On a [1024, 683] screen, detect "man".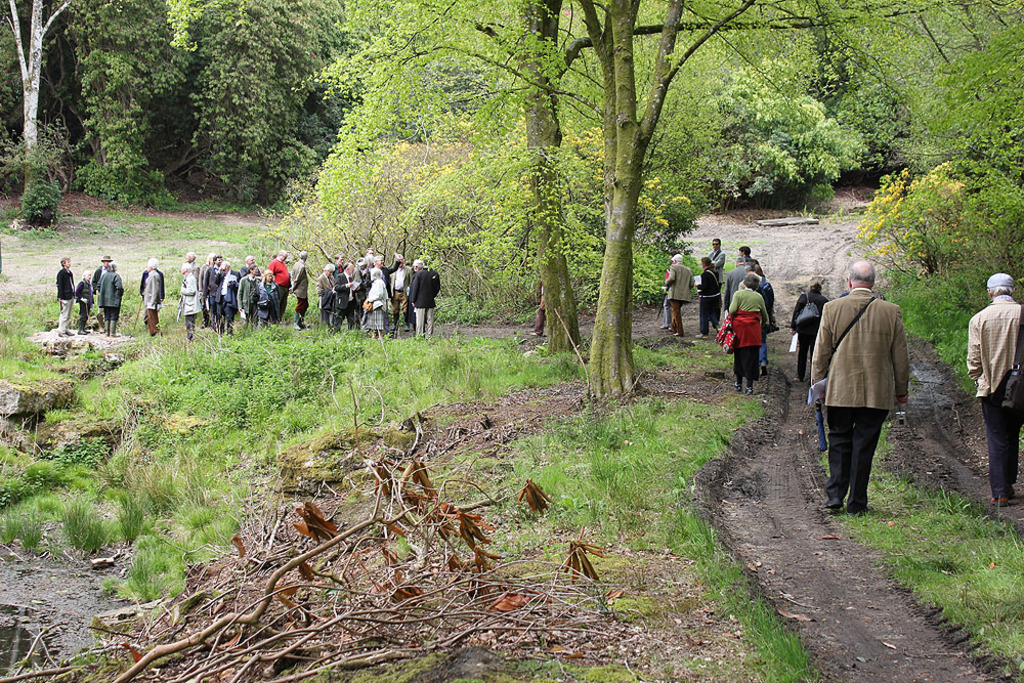
x1=236 y1=265 x2=258 y2=327.
